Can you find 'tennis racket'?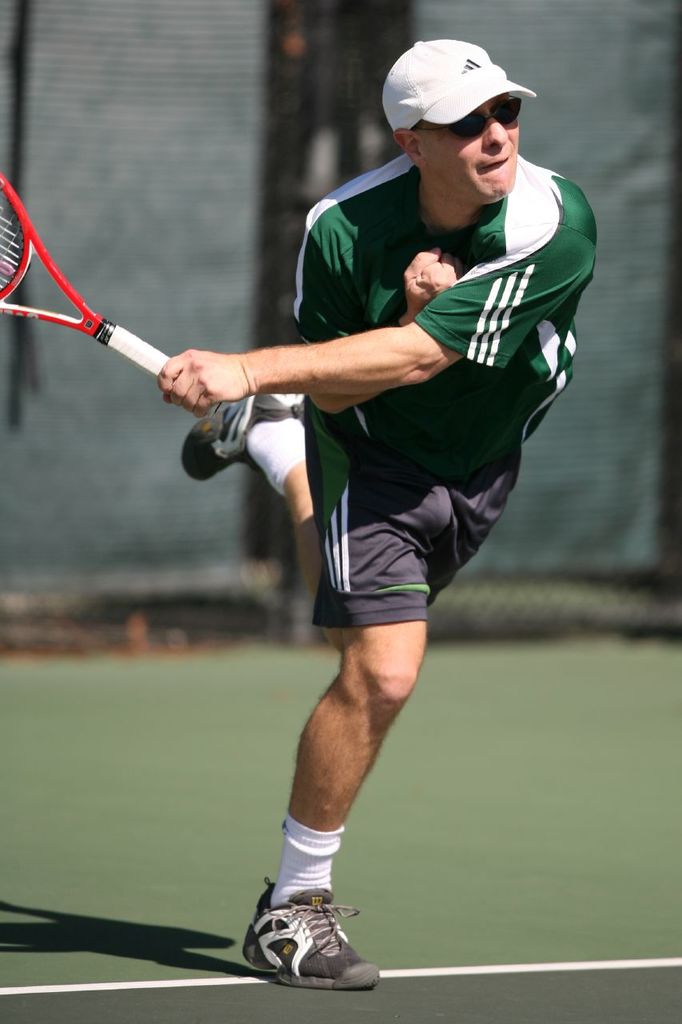
Yes, bounding box: (0, 172, 231, 416).
